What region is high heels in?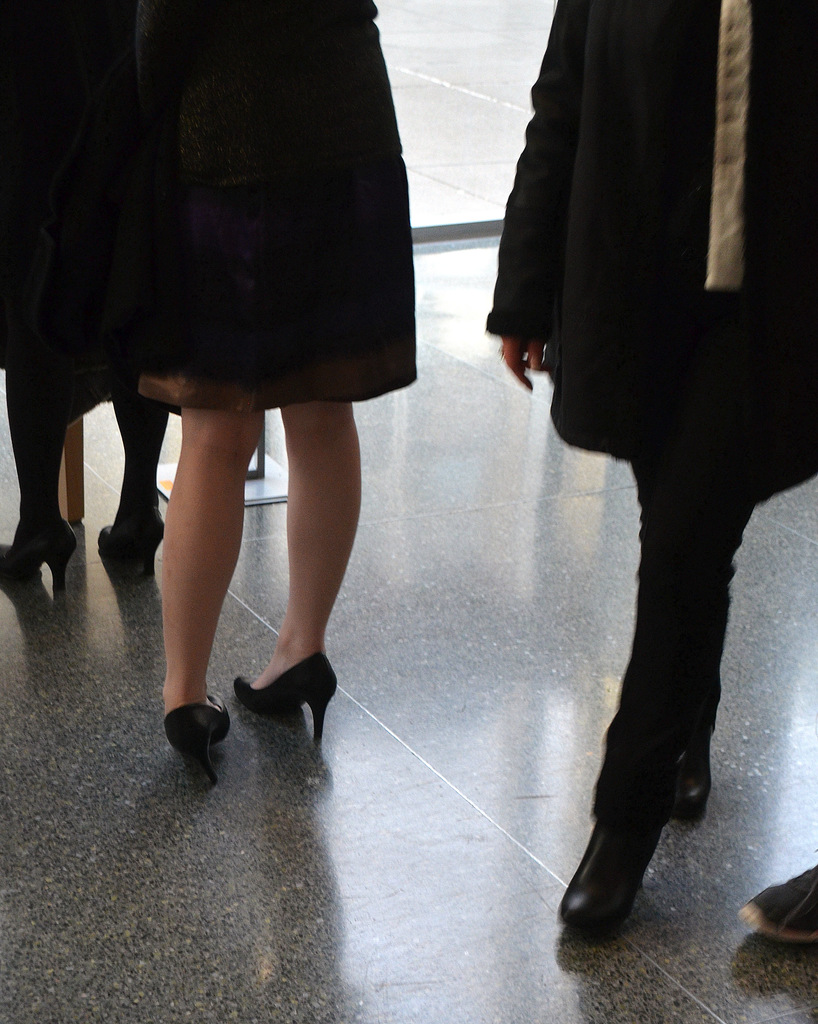
{"left": 158, "top": 686, "right": 228, "bottom": 786}.
